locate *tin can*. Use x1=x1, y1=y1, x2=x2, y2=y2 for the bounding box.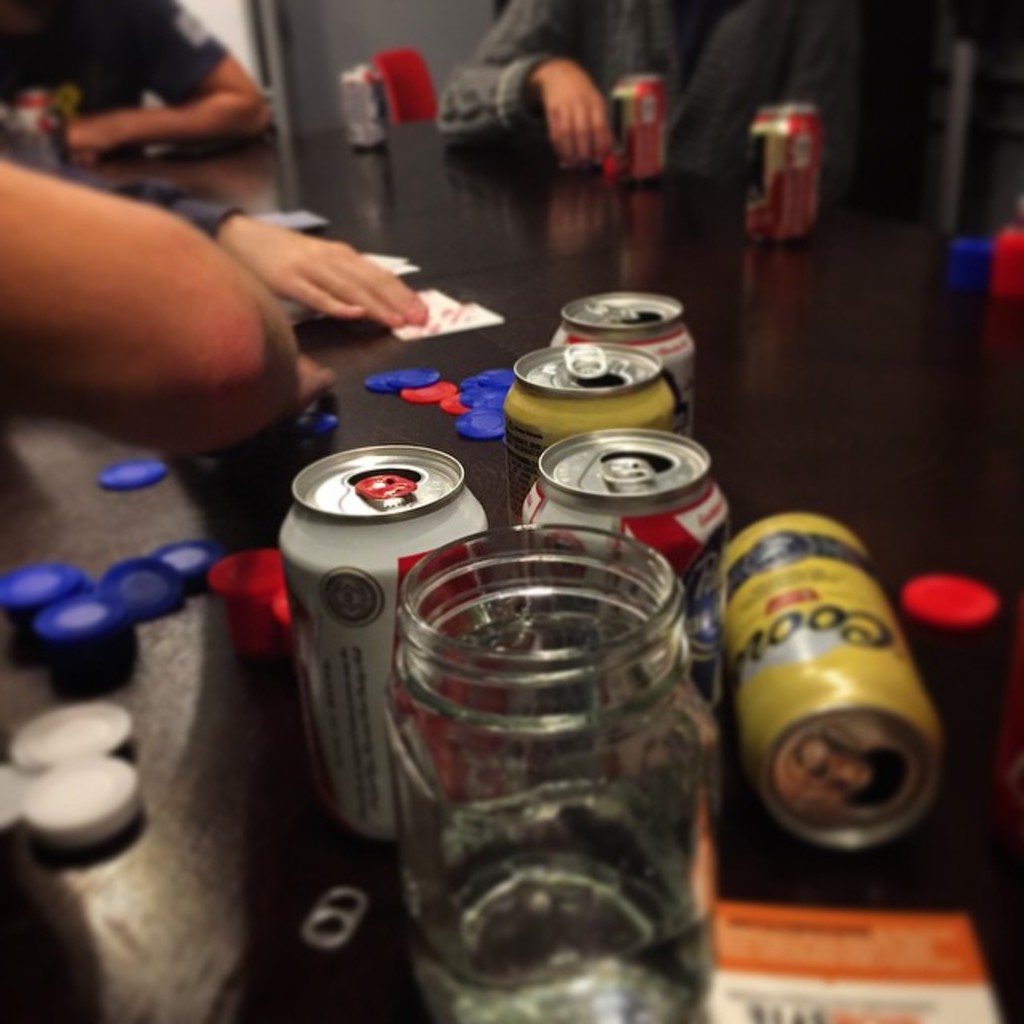
x1=278, y1=448, x2=486, y2=838.
